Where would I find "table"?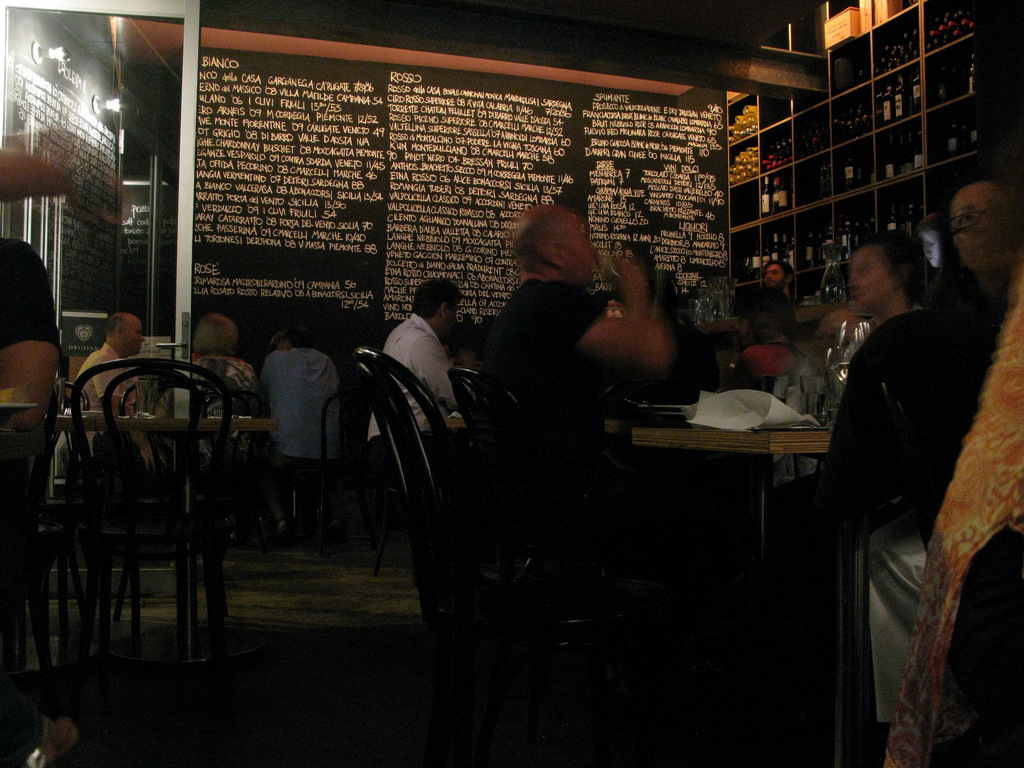
At Rect(423, 426, 831, 708).
